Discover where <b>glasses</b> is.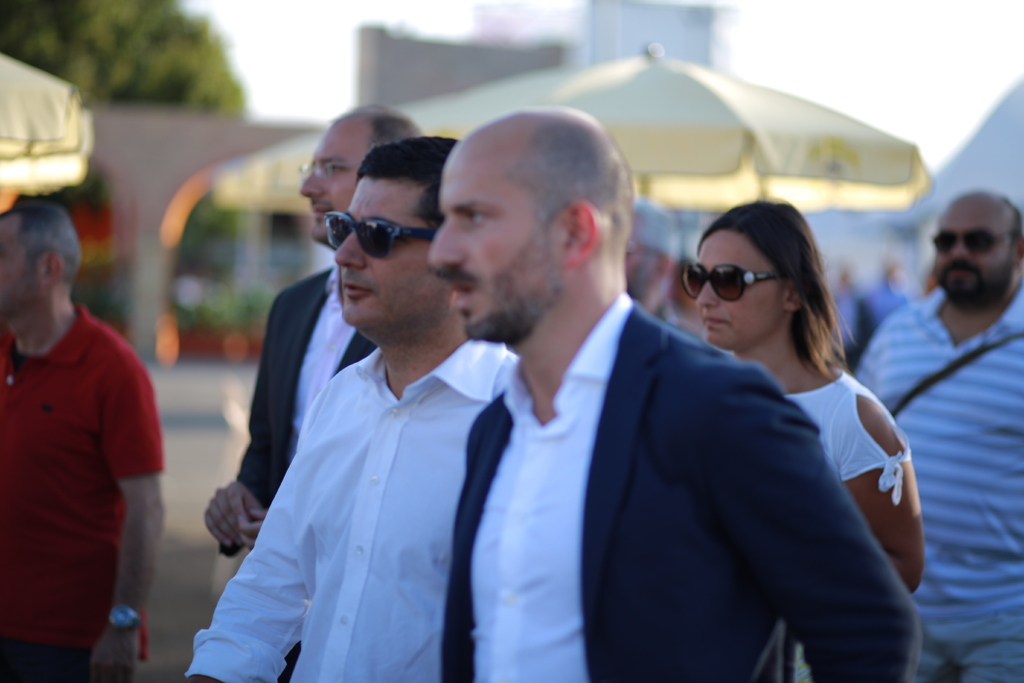
Discovered at locate(321, 207, 438, 265).
